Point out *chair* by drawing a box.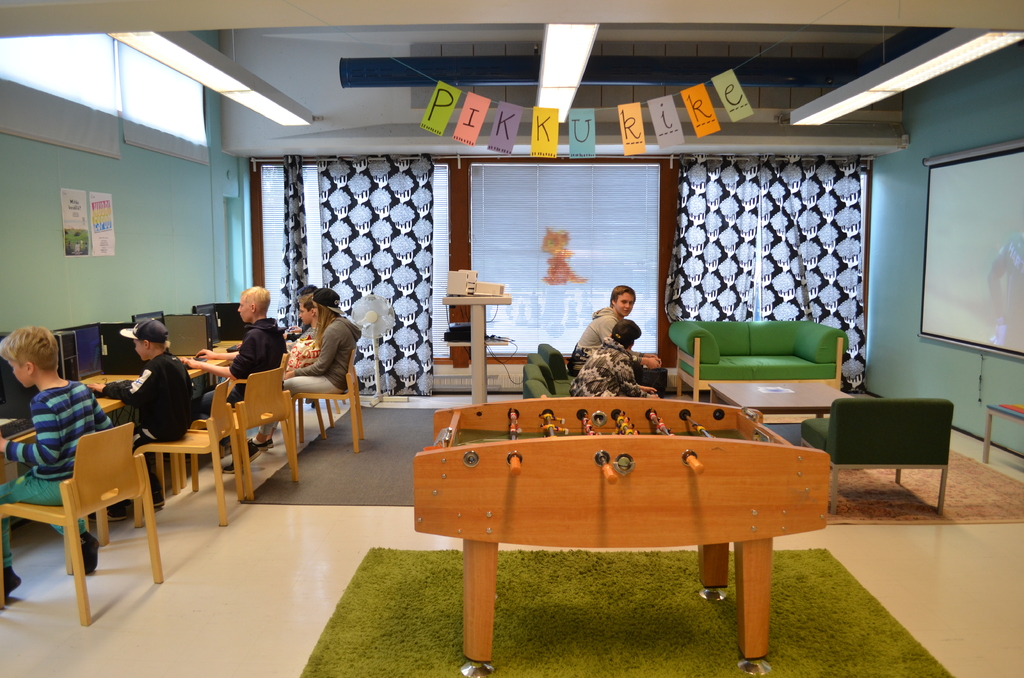
[127, 376, 252, 524].
